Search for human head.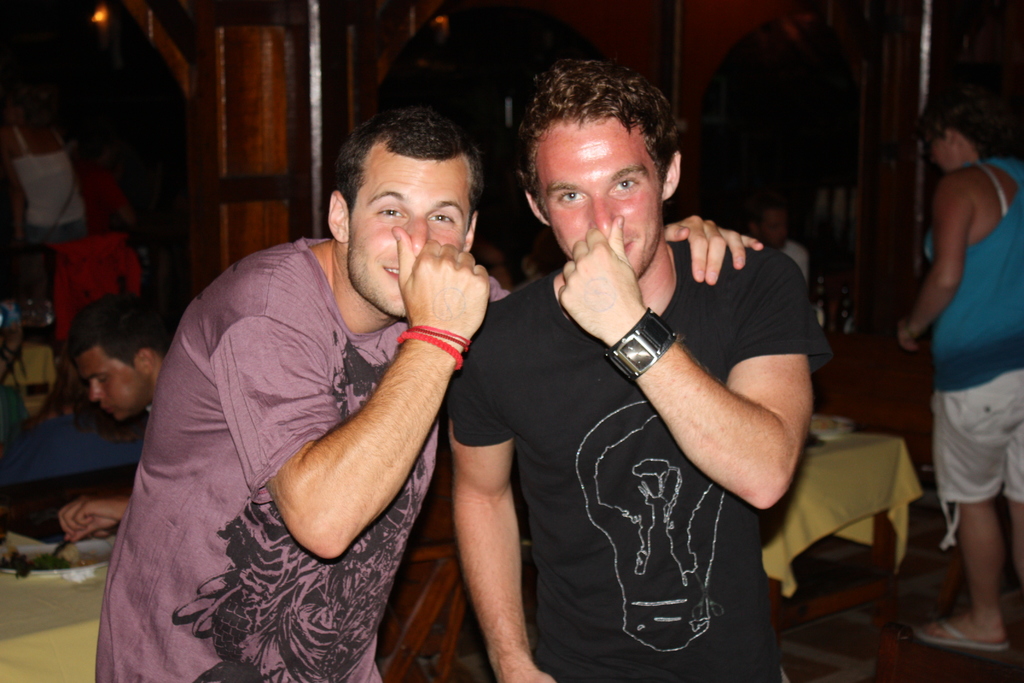
Found at 514 57 694 300.
